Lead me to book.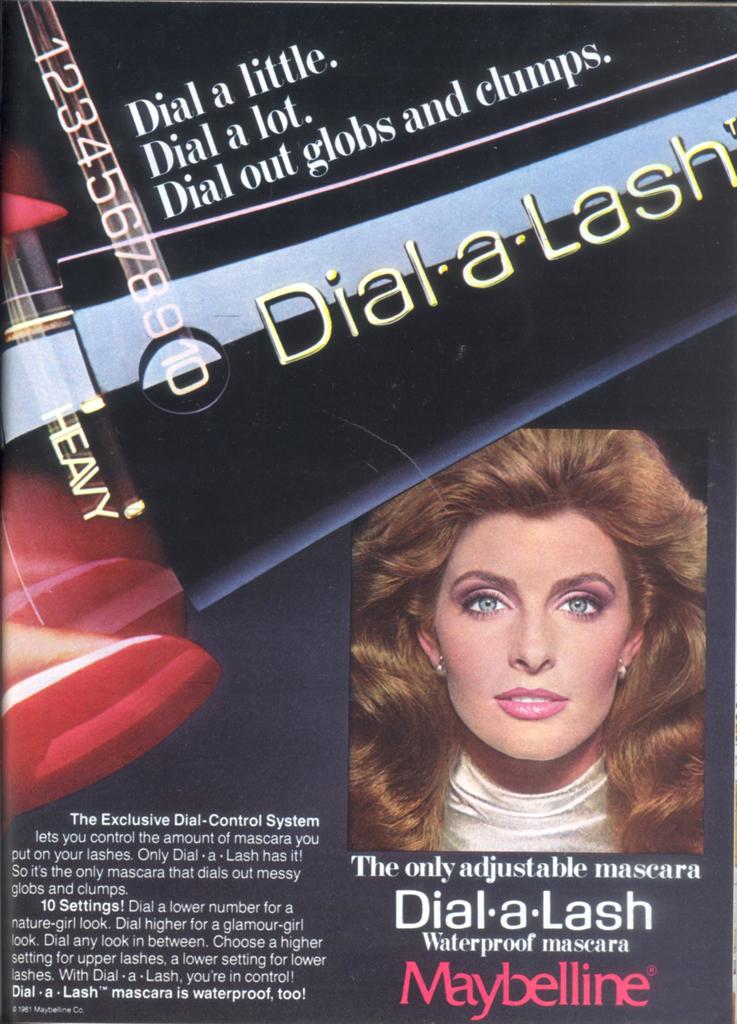
Lead to crop(0, 1, 736, 1023).
